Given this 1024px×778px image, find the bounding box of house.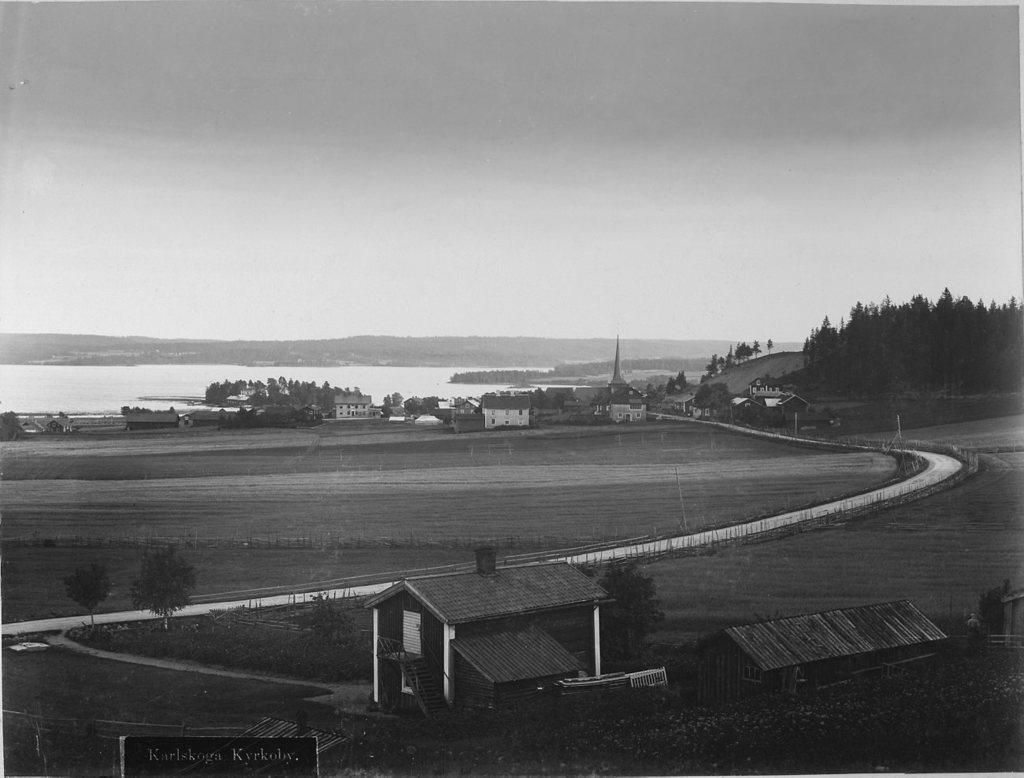
<region>344, 569, 660, 724</region>.
